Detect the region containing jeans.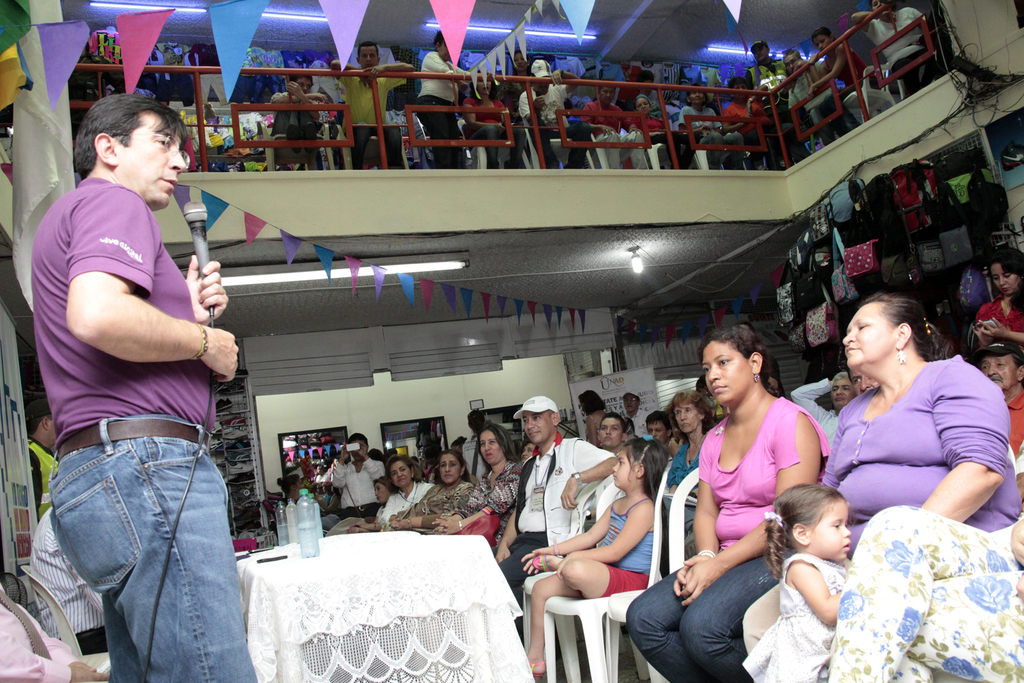
bbox=(351, 115, 401, 174).
